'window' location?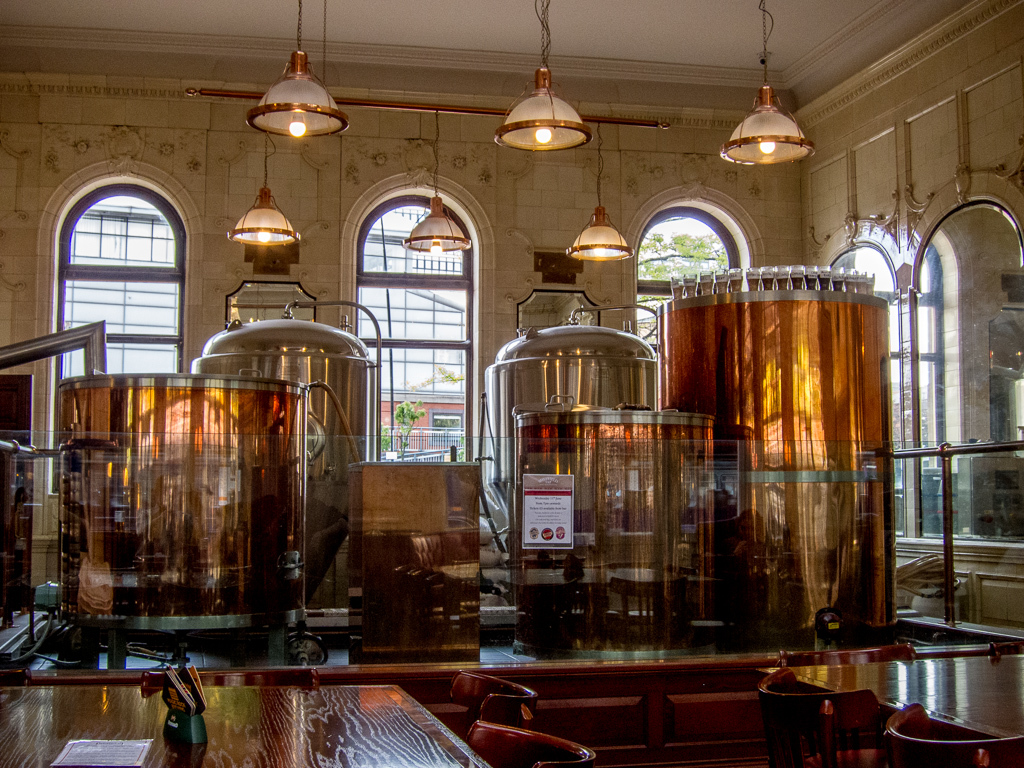
355,191,472,470
